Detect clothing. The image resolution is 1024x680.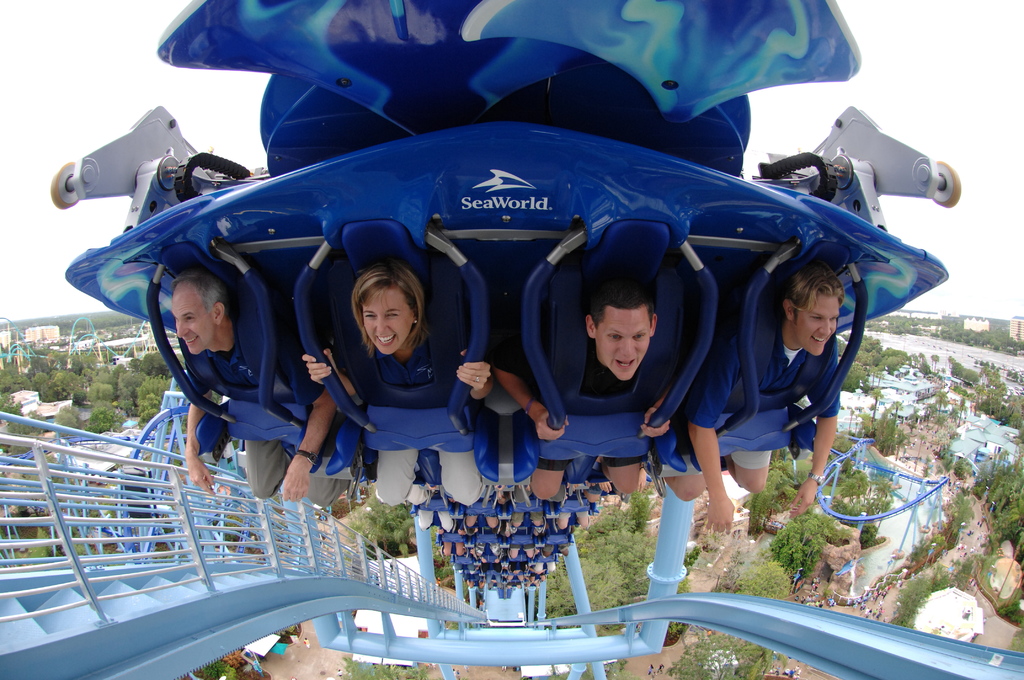
crop(412, 509, 454, 537).
